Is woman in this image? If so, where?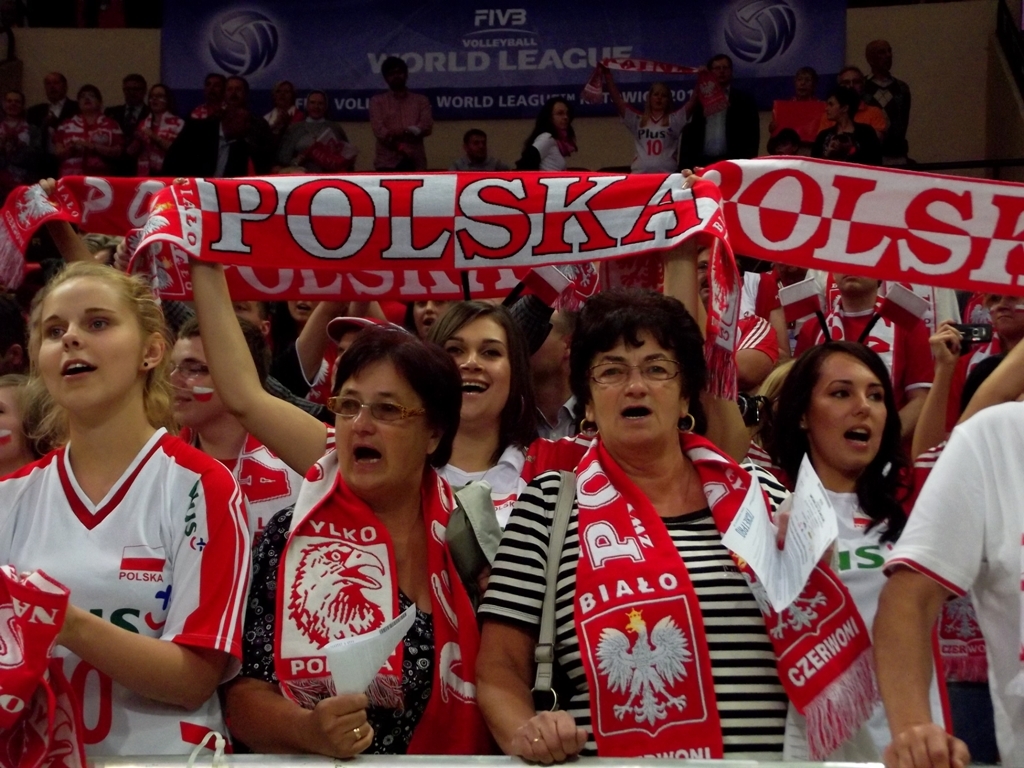
Yes, at 187, 255, 554, 608.
